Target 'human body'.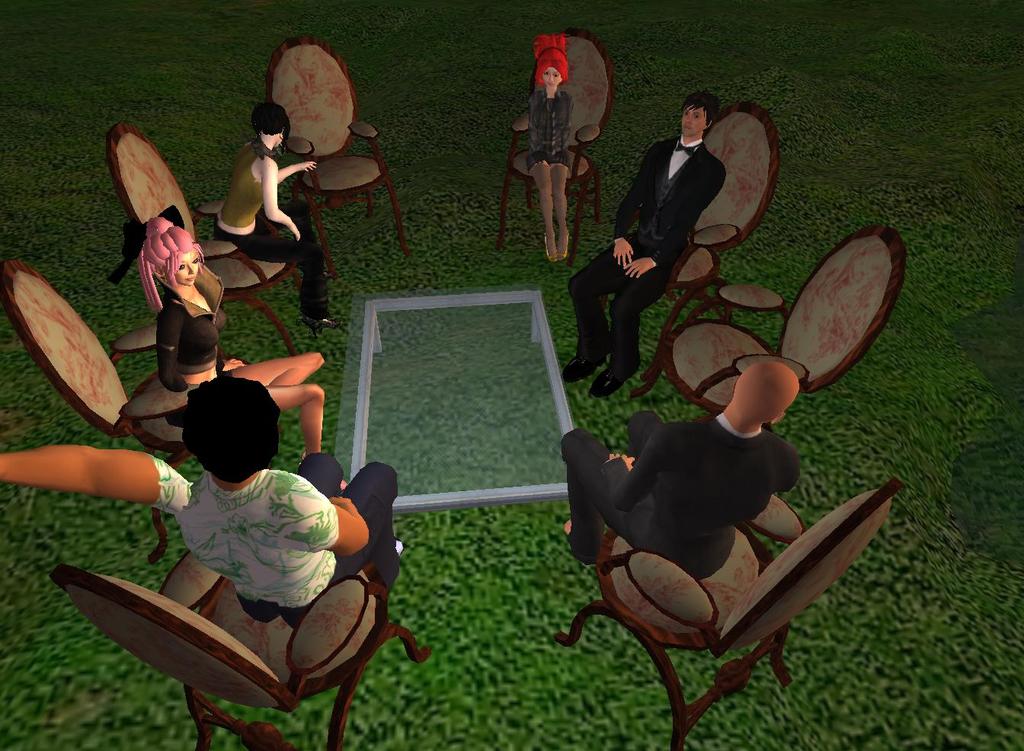
Target region: (left=213, top=100, right=331, bottom=328).
